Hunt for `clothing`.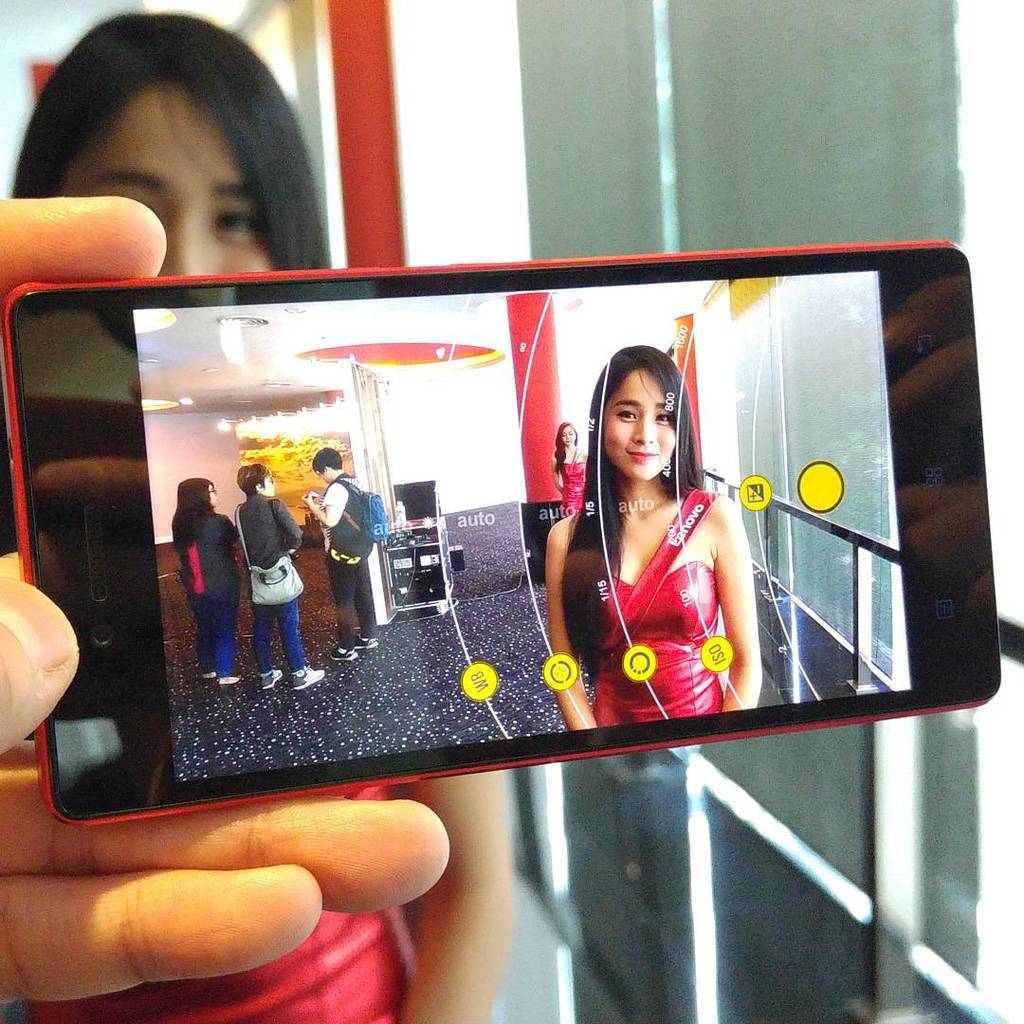
Hunted down at crop(320, 480, 377, 649).
